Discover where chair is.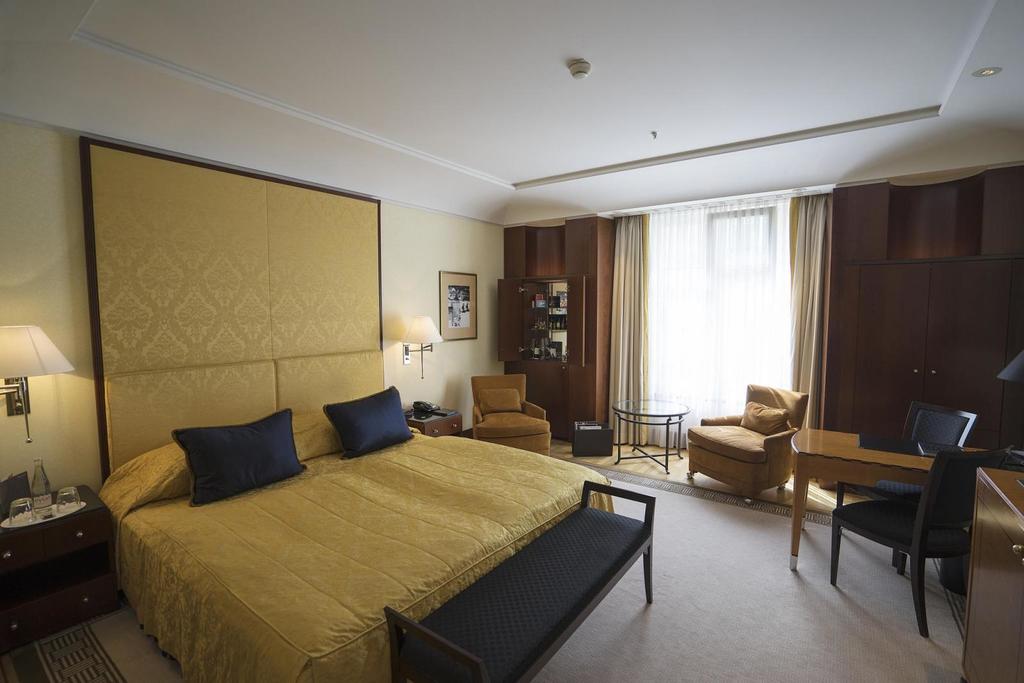
Discovered at 454, 371, 553, 461.
